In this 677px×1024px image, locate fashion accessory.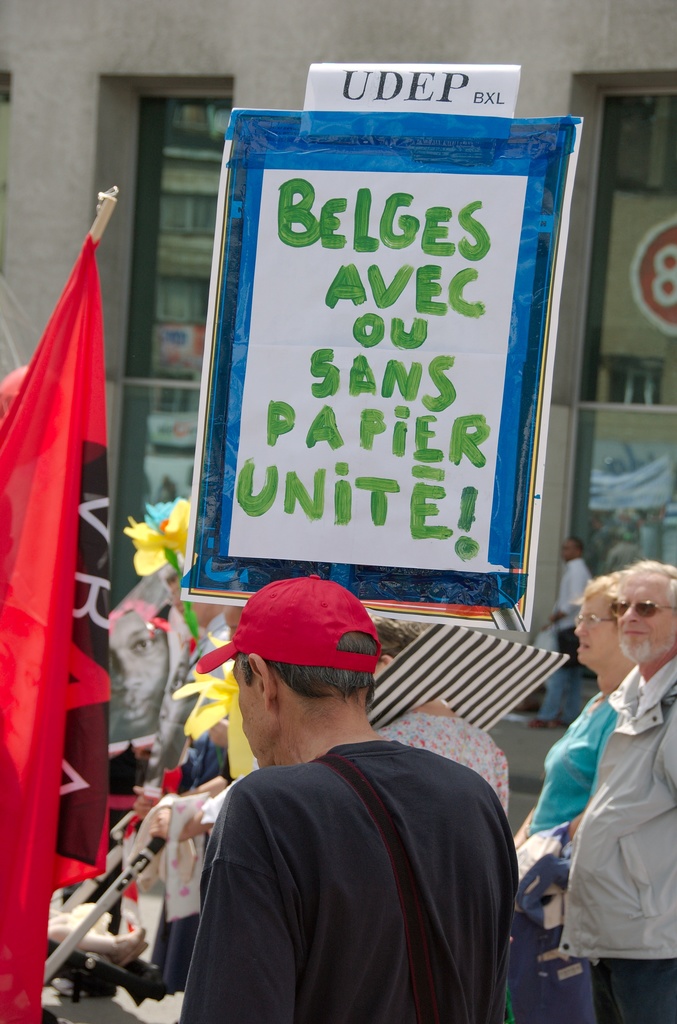
Bounding box: [610,600,670,614].
